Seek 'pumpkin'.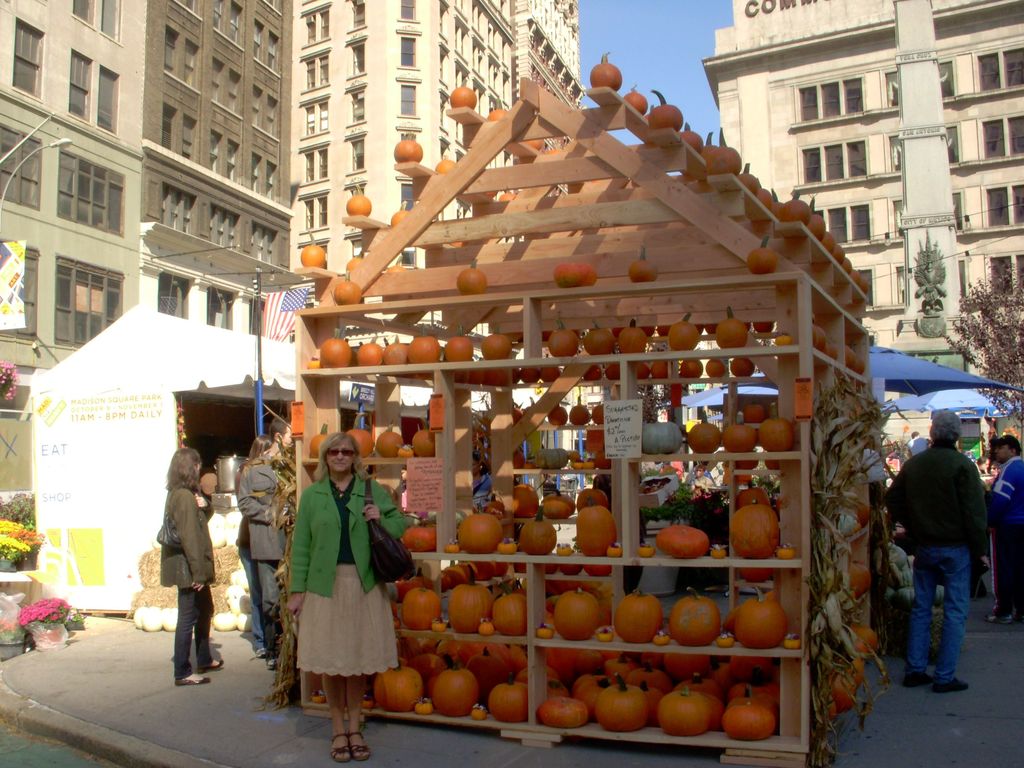
[664,582,714,643].
